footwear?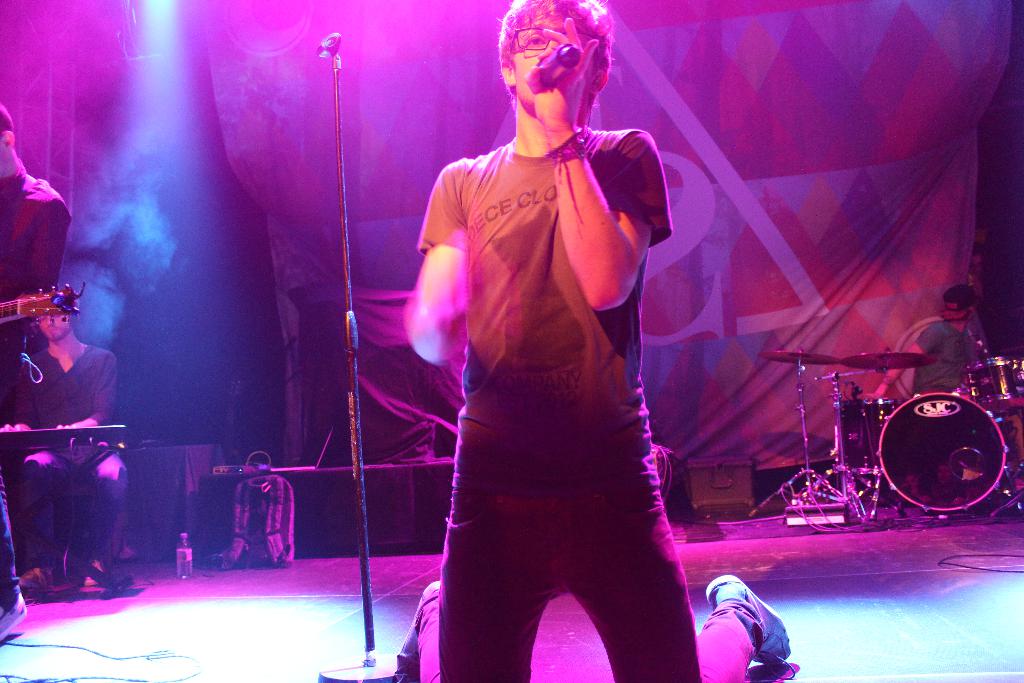
bbox=(700, 586, 786, 671)
